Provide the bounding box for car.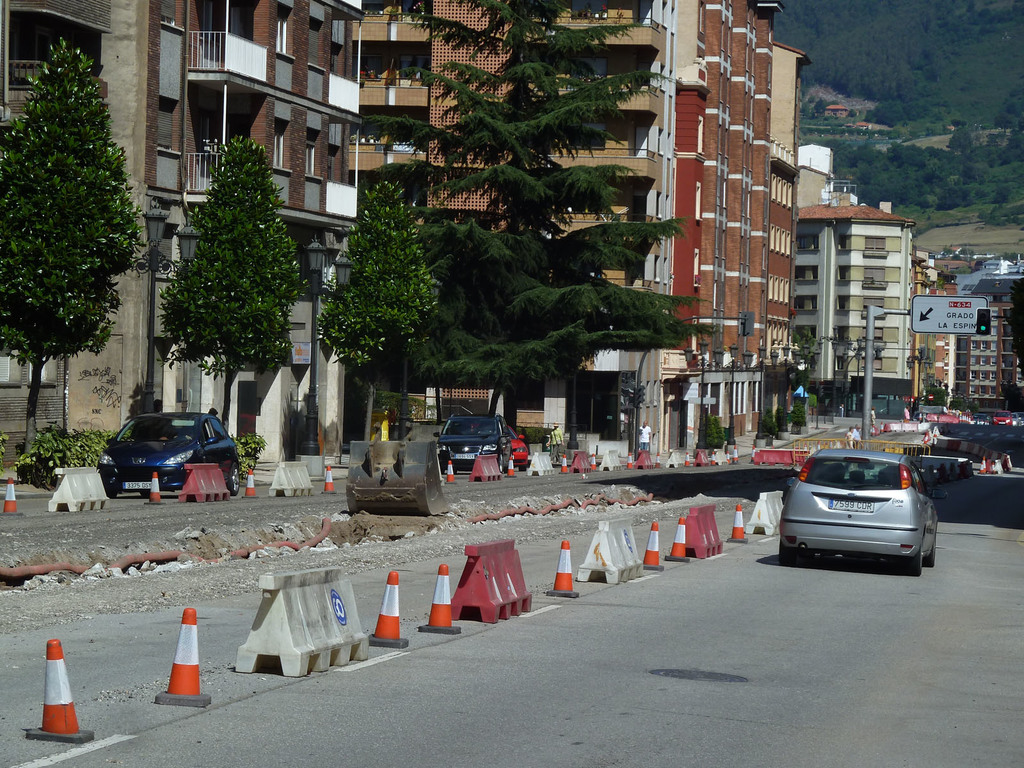
Rect(99, 412, 239, 496).
